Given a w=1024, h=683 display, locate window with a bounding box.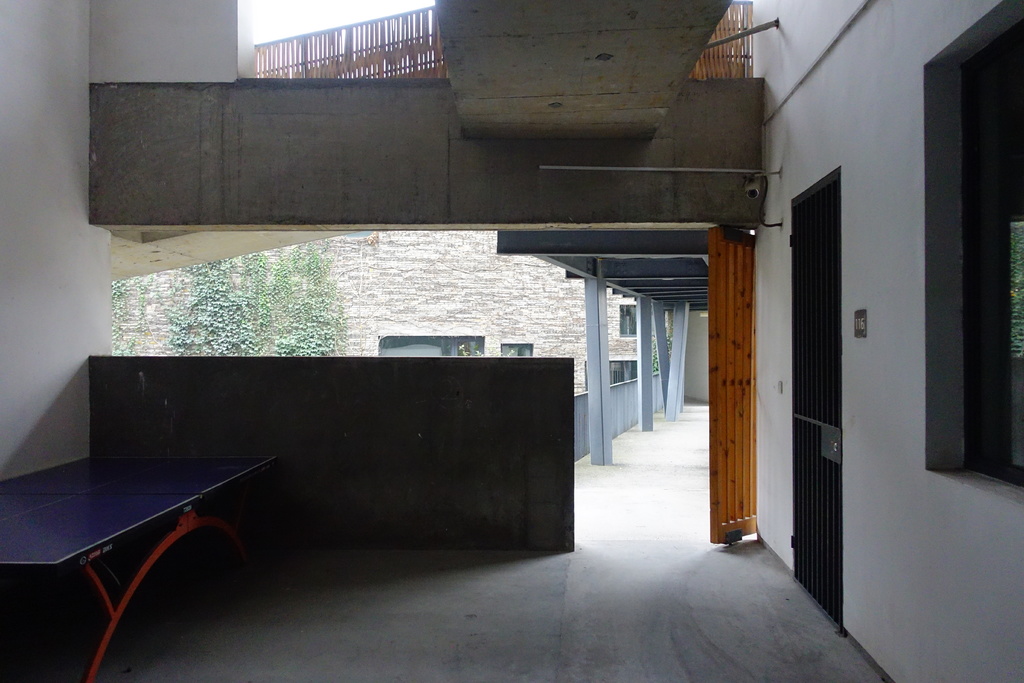
Located: bbox(502, 343, 535, 358).
